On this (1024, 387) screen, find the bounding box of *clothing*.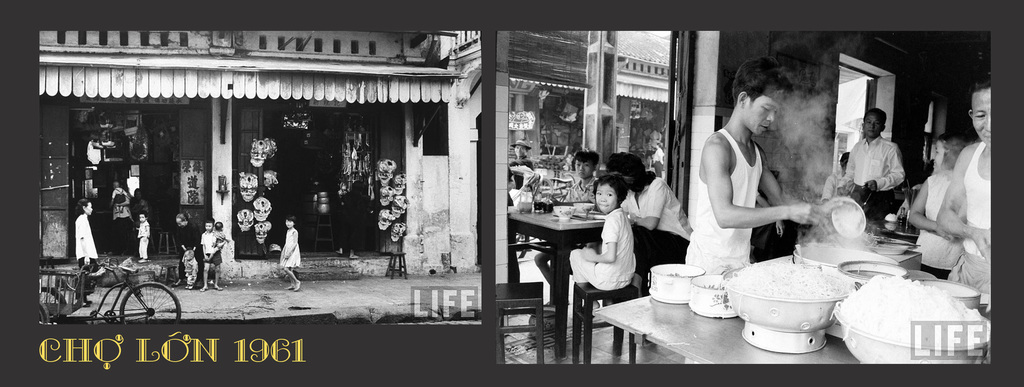
Bounding box: rect(688, 131, 761, 274).
